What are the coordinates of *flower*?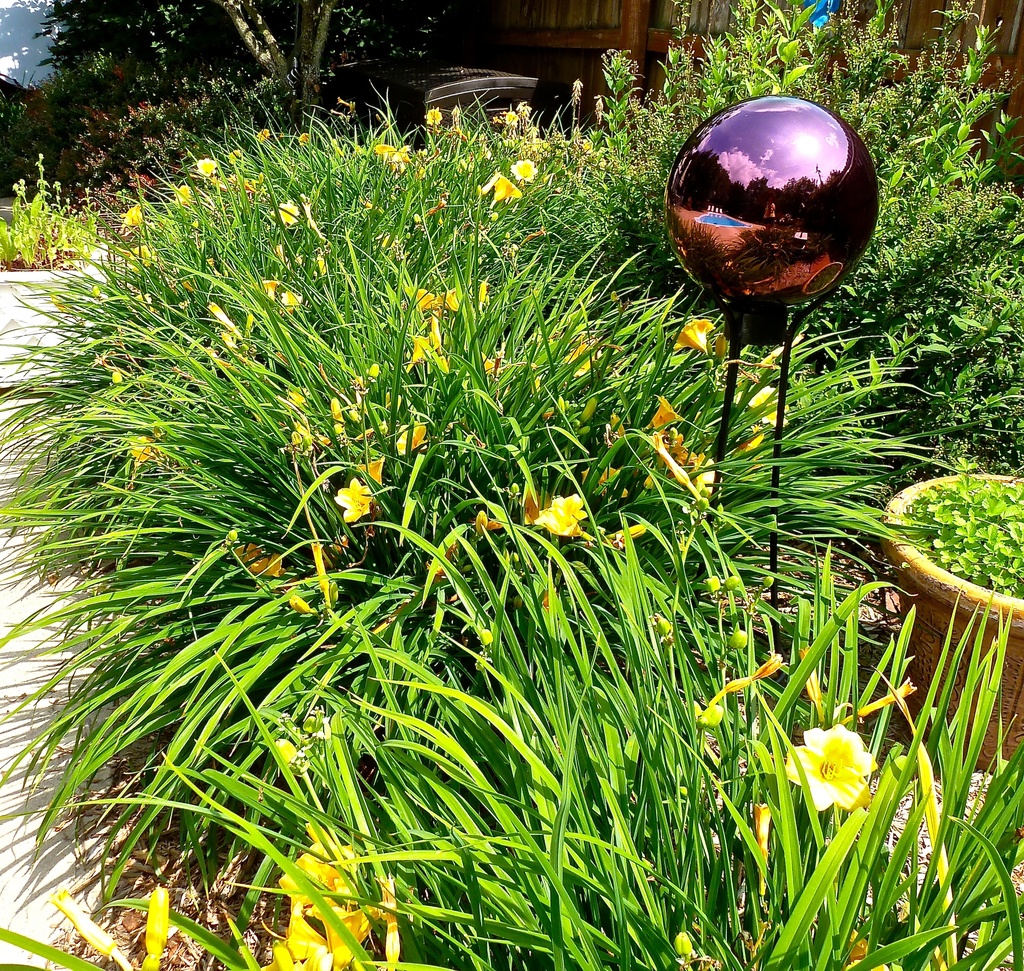
select_region(372, 140, 399, 165).
